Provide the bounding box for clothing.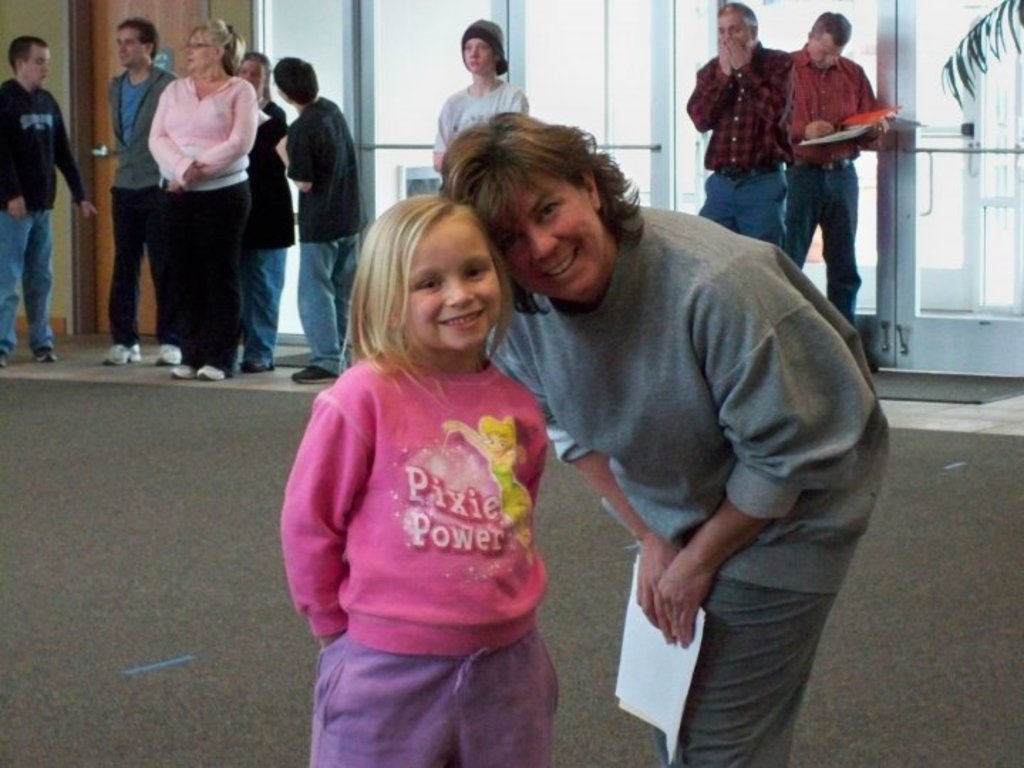
105 61 169 188.
